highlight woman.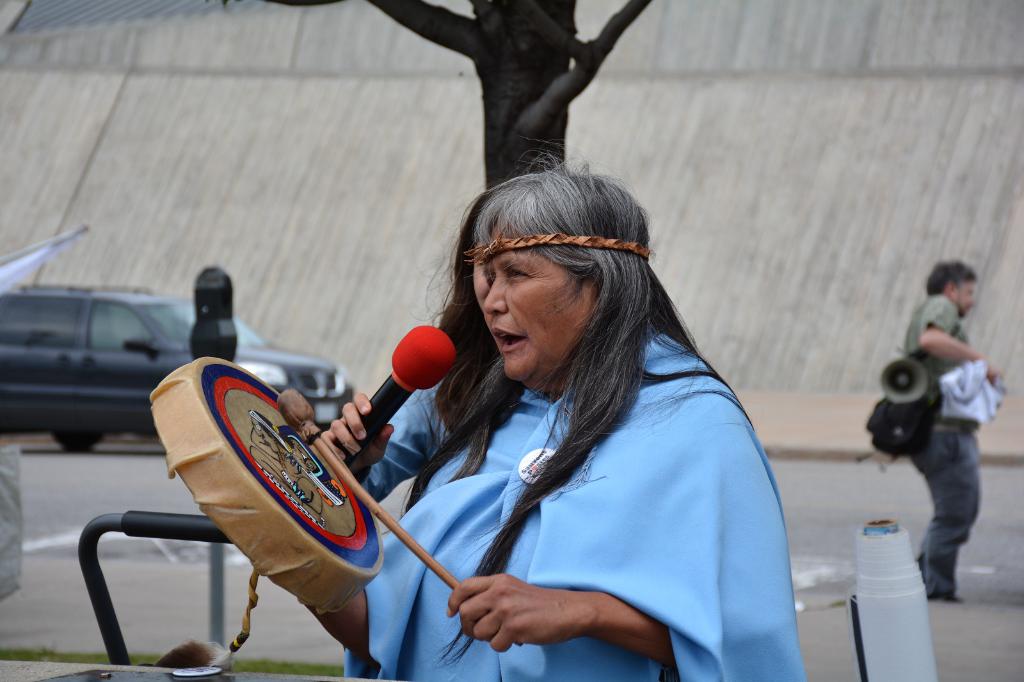
Highlighted region: pyautogui.locateOnScreen(295, 147, 799, 681).
